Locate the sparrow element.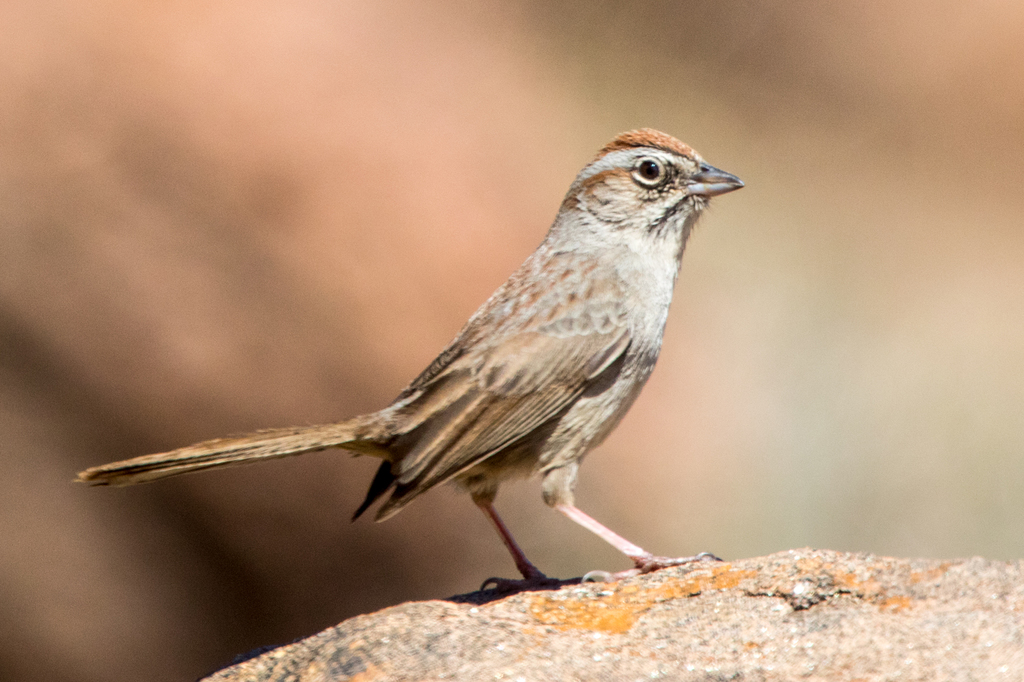
Element bbox: x1=75 y1=125 x2=749 y2=582.
